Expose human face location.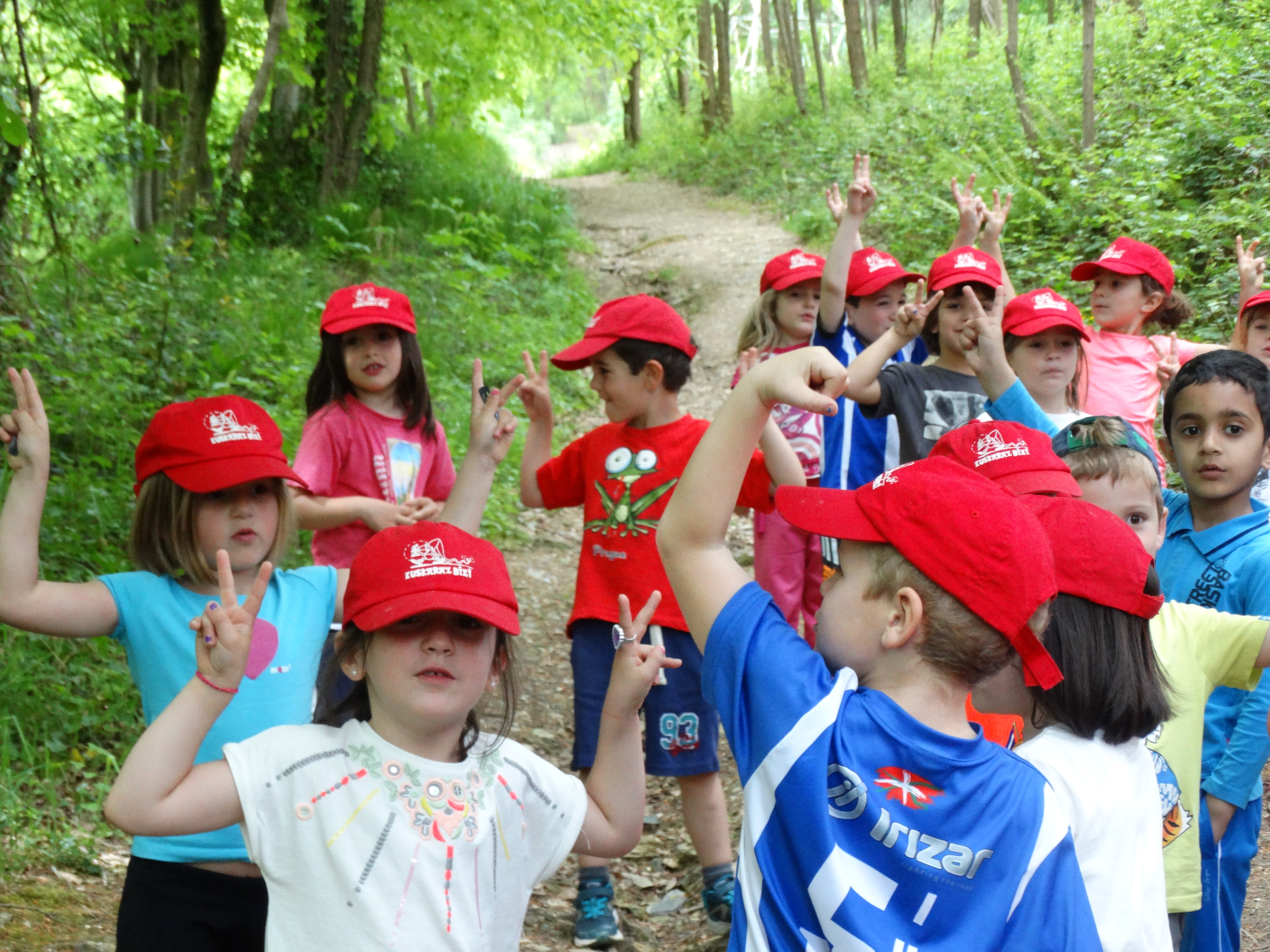
Exposed at region(248, 80, 264, 96).
